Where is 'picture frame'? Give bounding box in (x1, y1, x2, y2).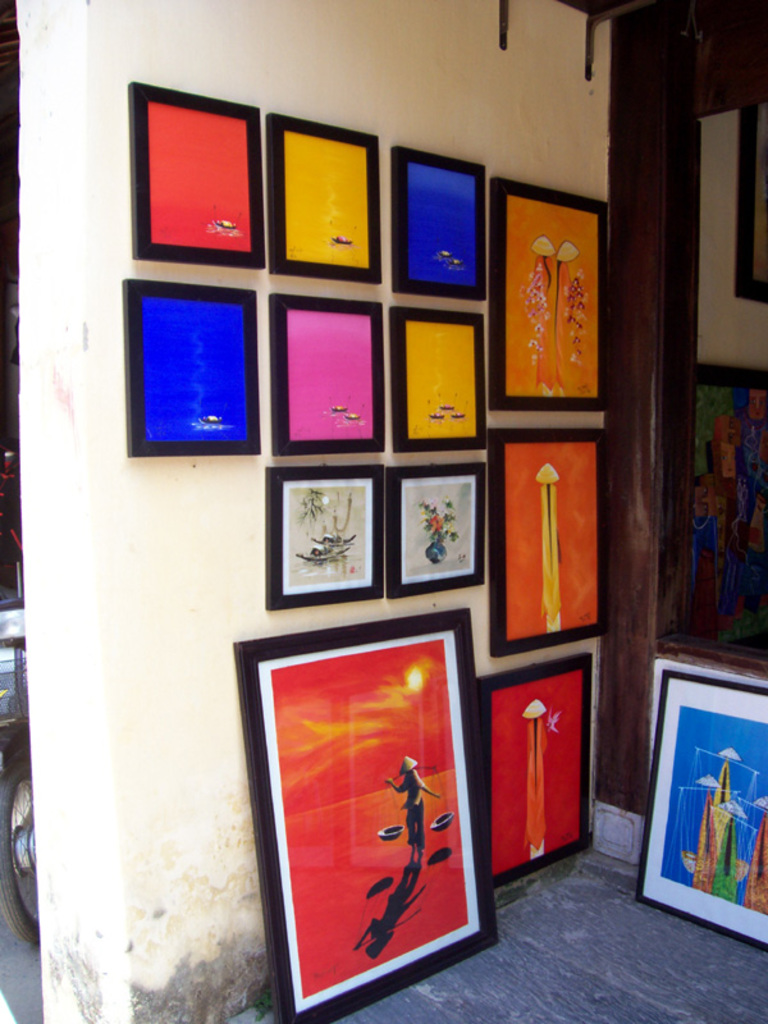
(266, 294, 387, 453).
